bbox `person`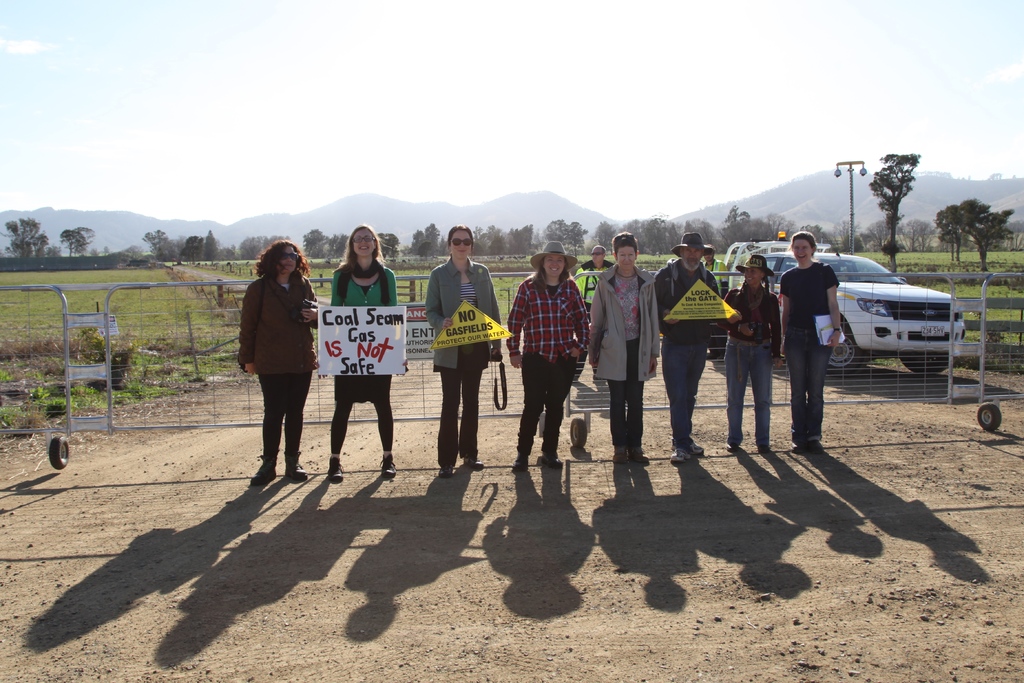
(238,236,331,482)
